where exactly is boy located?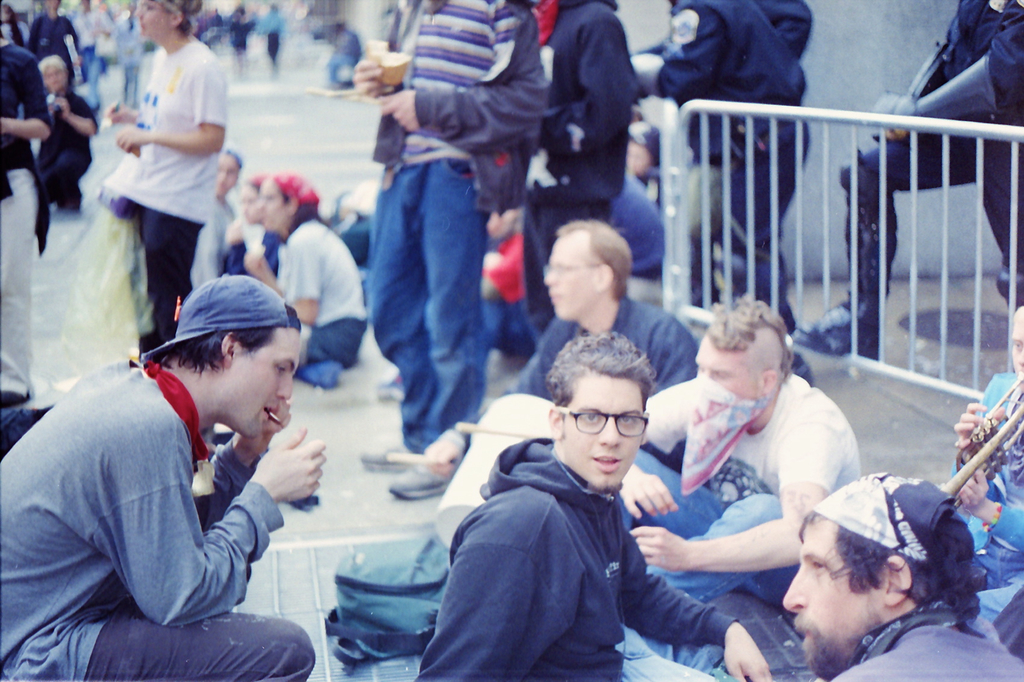
Its bounding box is rect(625, 296, 863, 608).
